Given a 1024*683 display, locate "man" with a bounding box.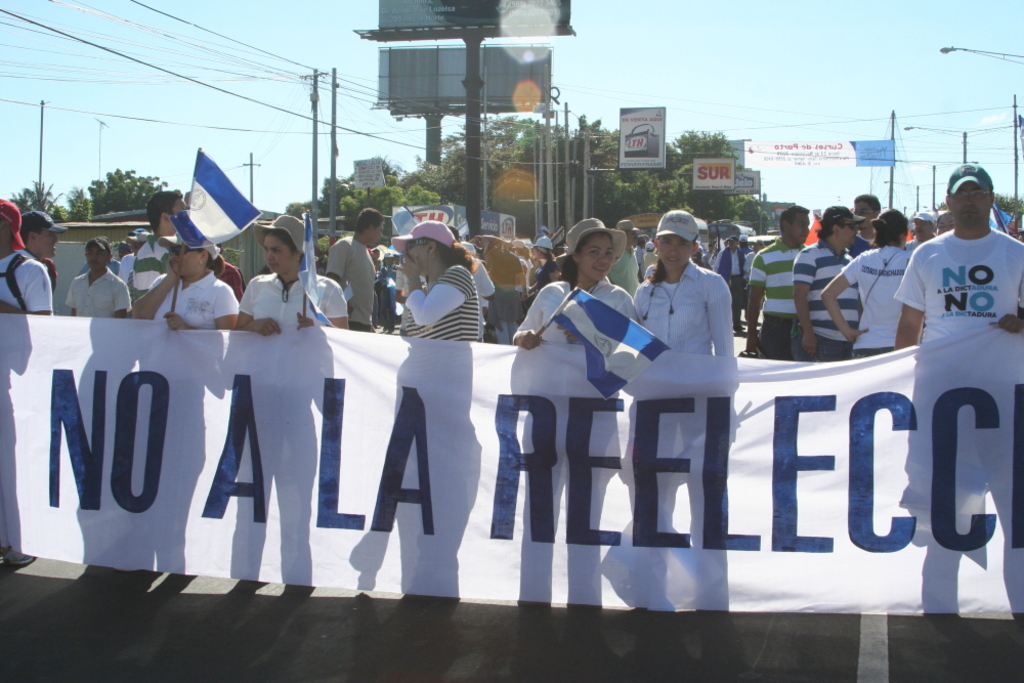
Located: [left=850, top=188, right=886, bottom=259].
